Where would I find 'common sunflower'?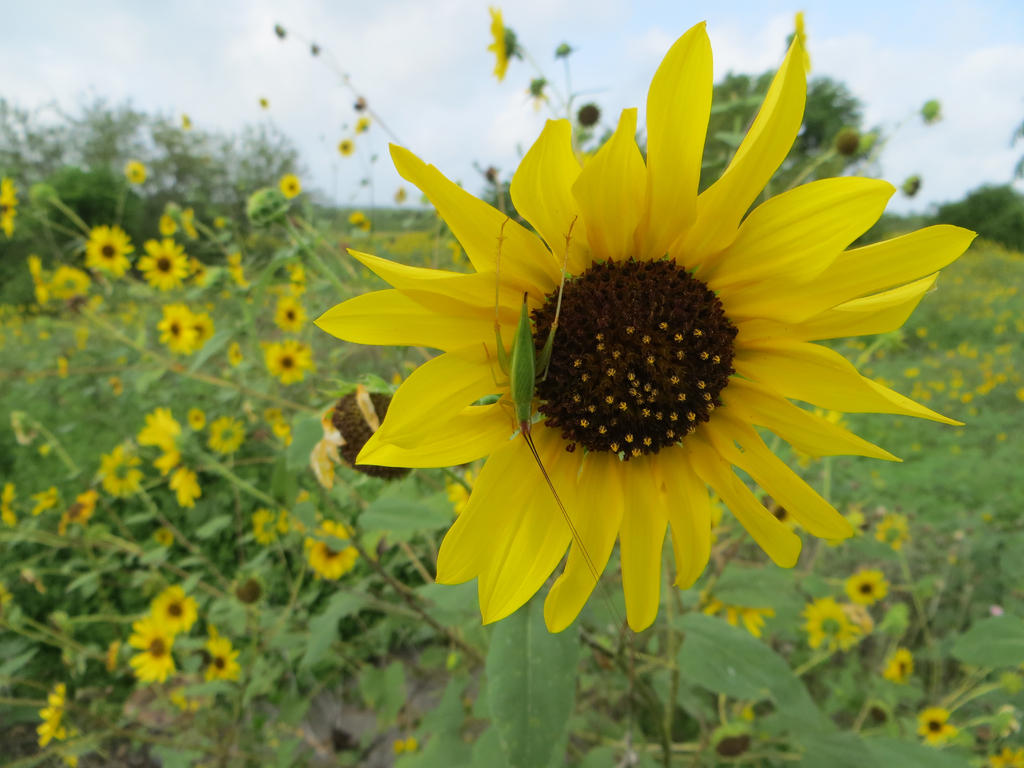
At <bbox>38, 684, 65, 756</bbox>.
